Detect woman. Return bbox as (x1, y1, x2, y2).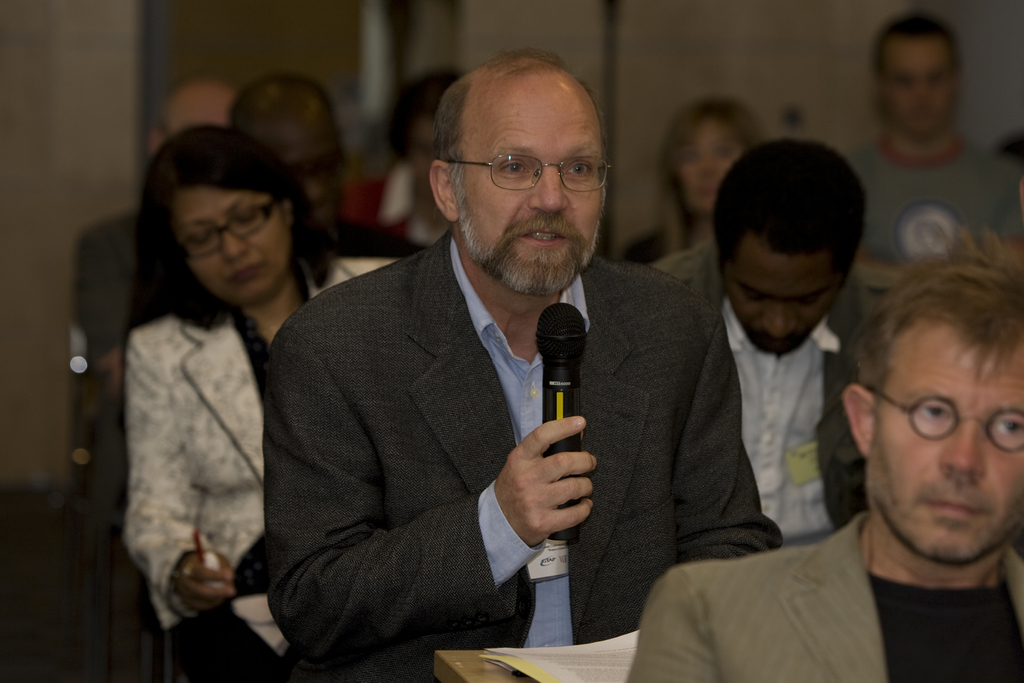
(624, 101, 760, 267).
